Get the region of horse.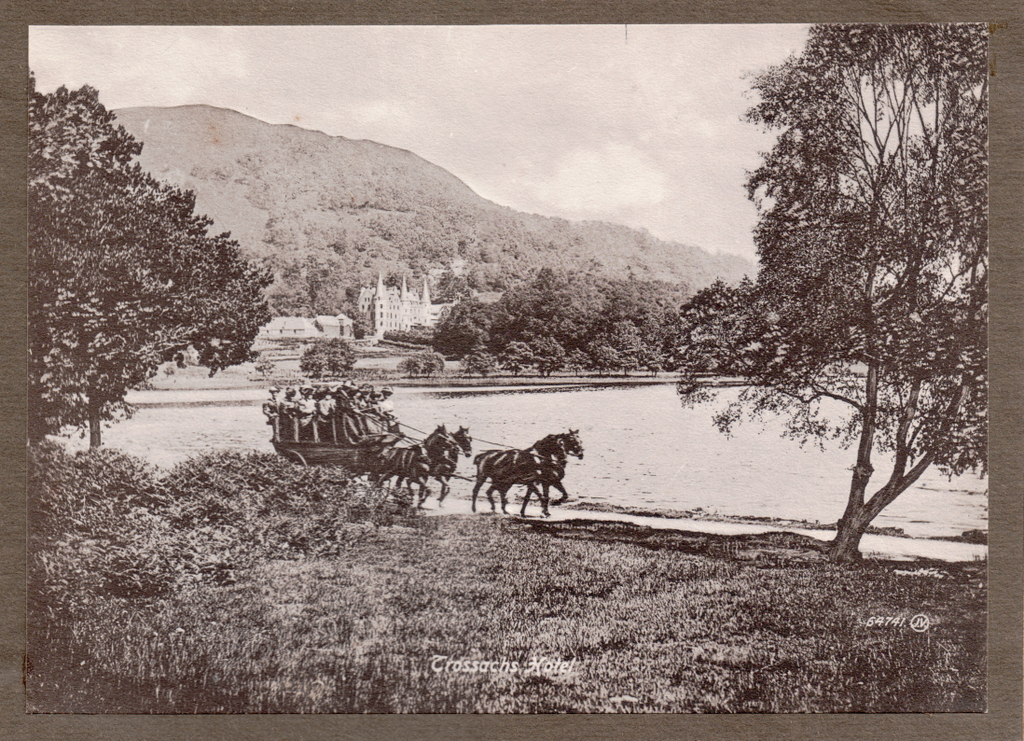
<region>470, 434, 570, 517</region>.
